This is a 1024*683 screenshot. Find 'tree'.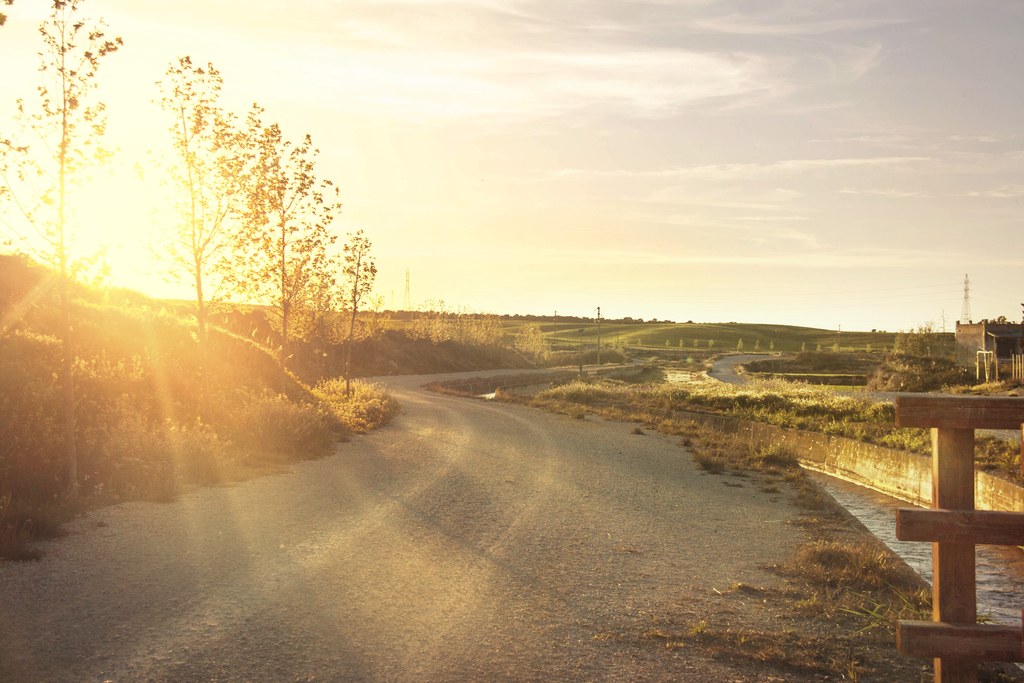
Bounding box: Rect(0, 0, 124, 336).
